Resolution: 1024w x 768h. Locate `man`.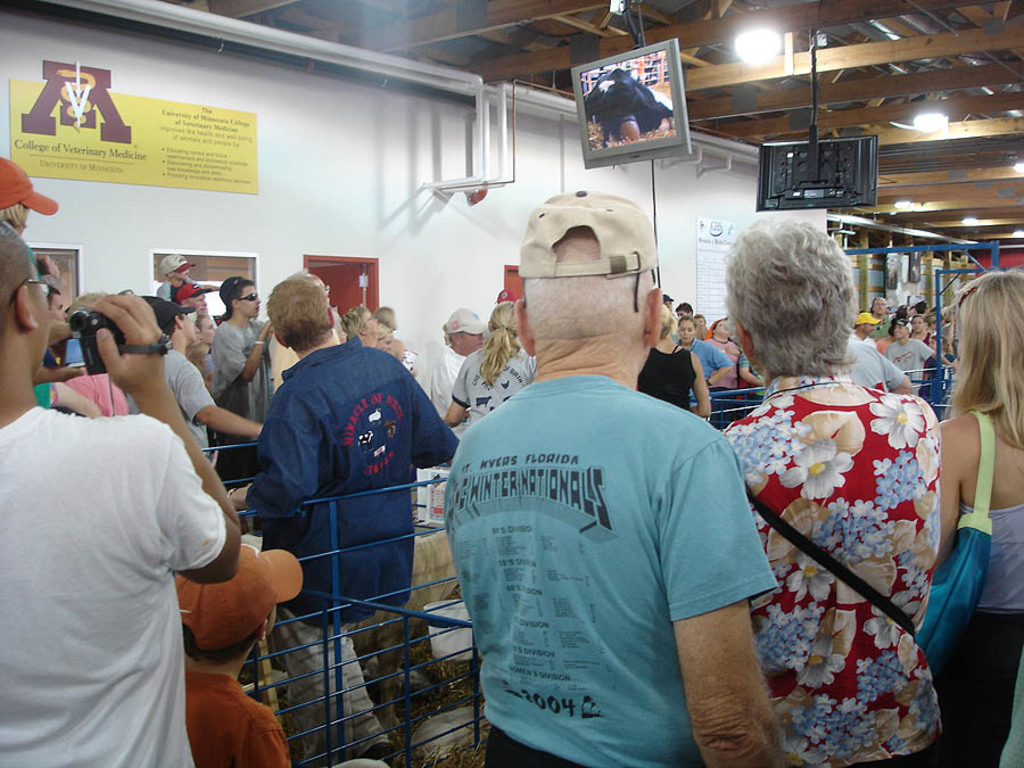
x1=429 y1=304 x2=493 y2=418.
